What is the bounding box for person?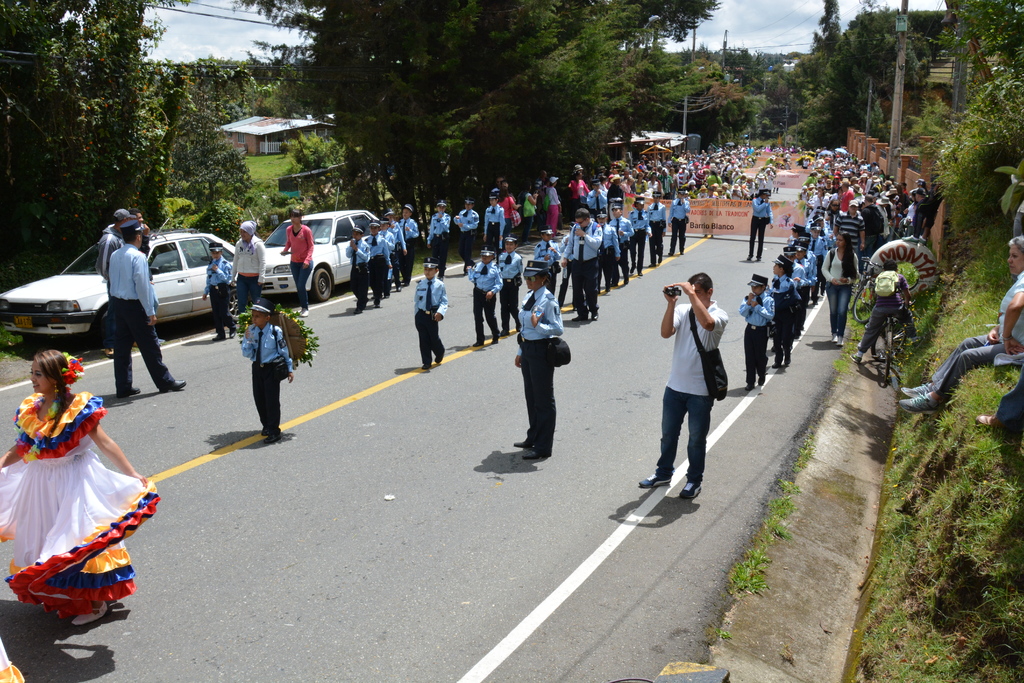
<region>451, 201, 484, 267</region>.
